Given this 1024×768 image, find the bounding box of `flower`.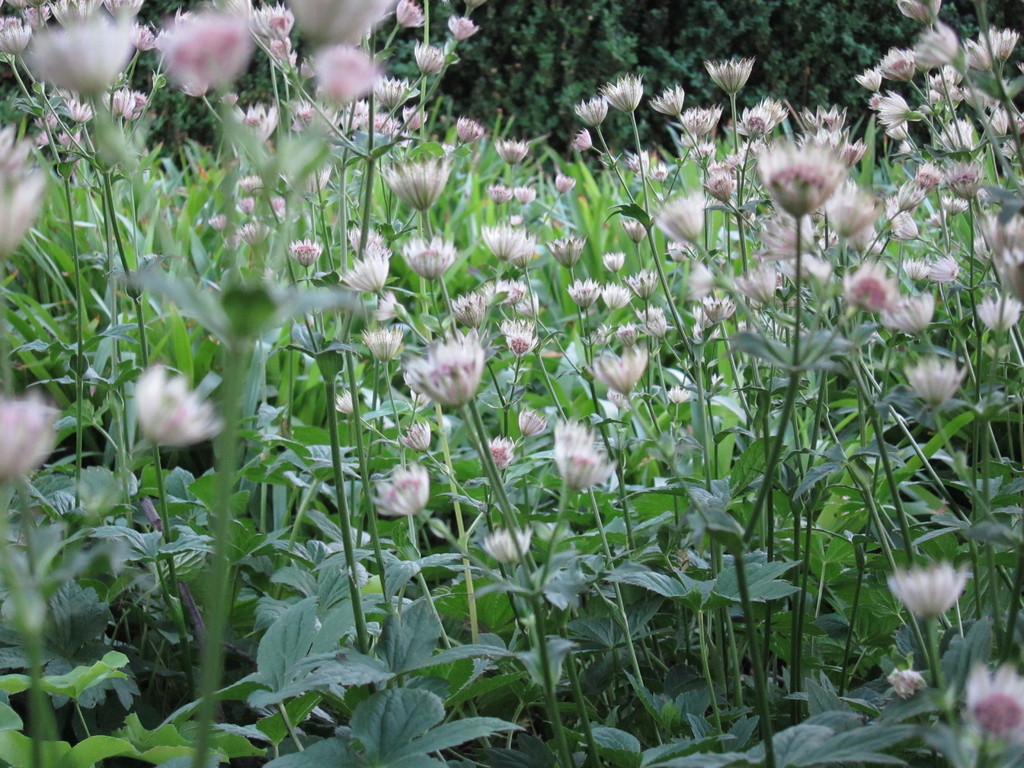
region(556, 444, 624, 492).
